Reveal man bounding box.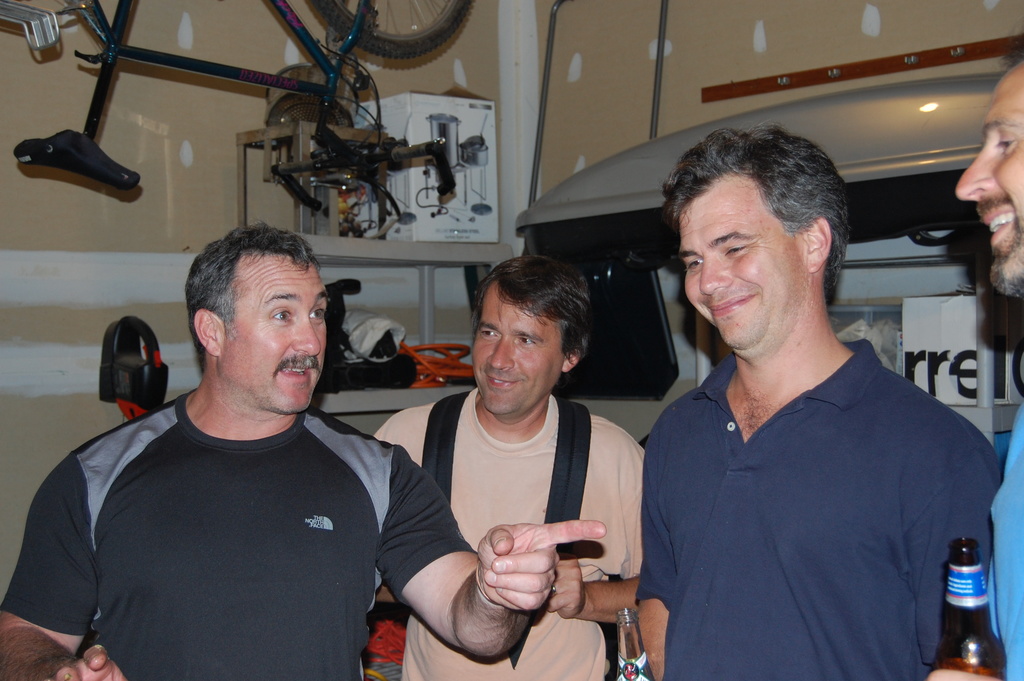
Revealed: Rect(1, 220, 609, 680).
